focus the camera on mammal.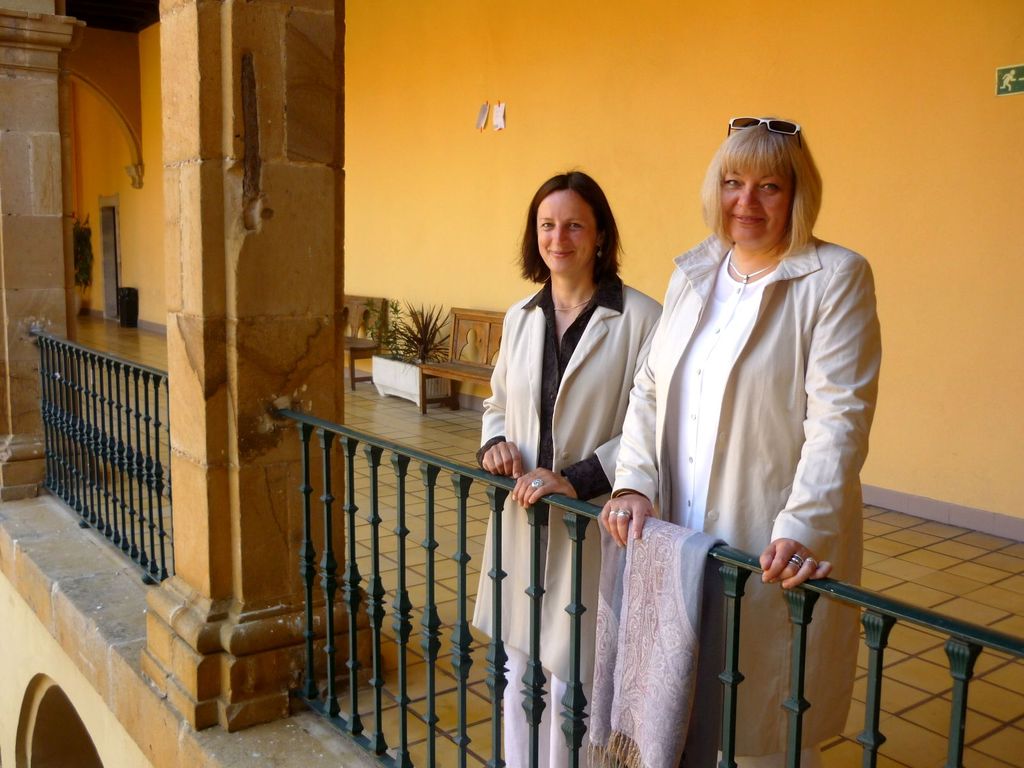
Focus region: select_region(623, 111, 888, 711).
